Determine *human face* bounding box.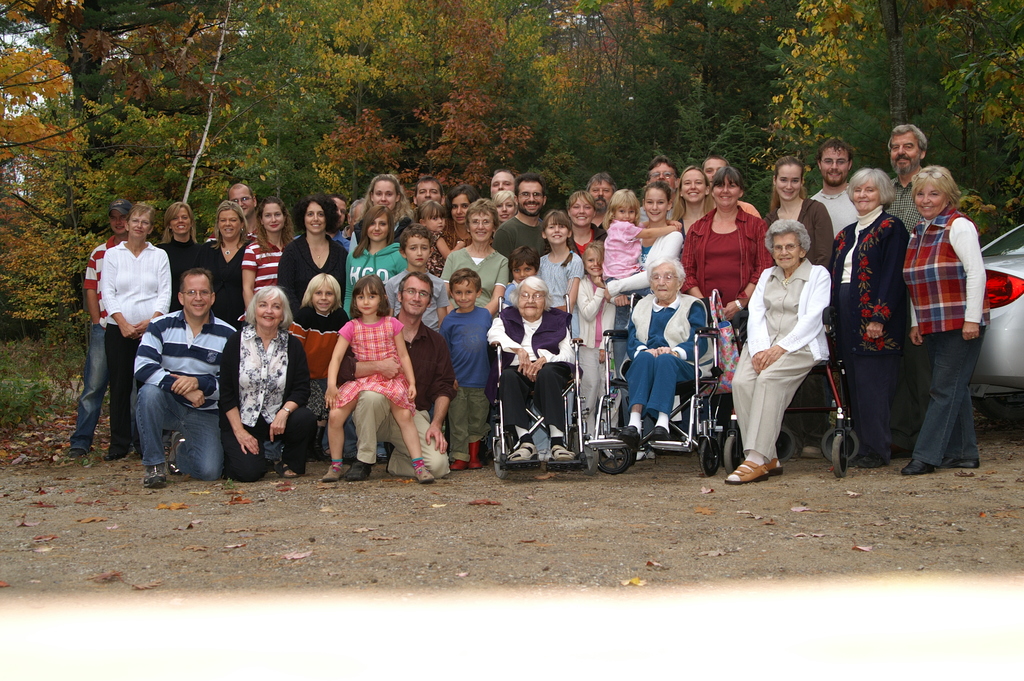
Determined: <region>646, 188, 669, 219</region>.
